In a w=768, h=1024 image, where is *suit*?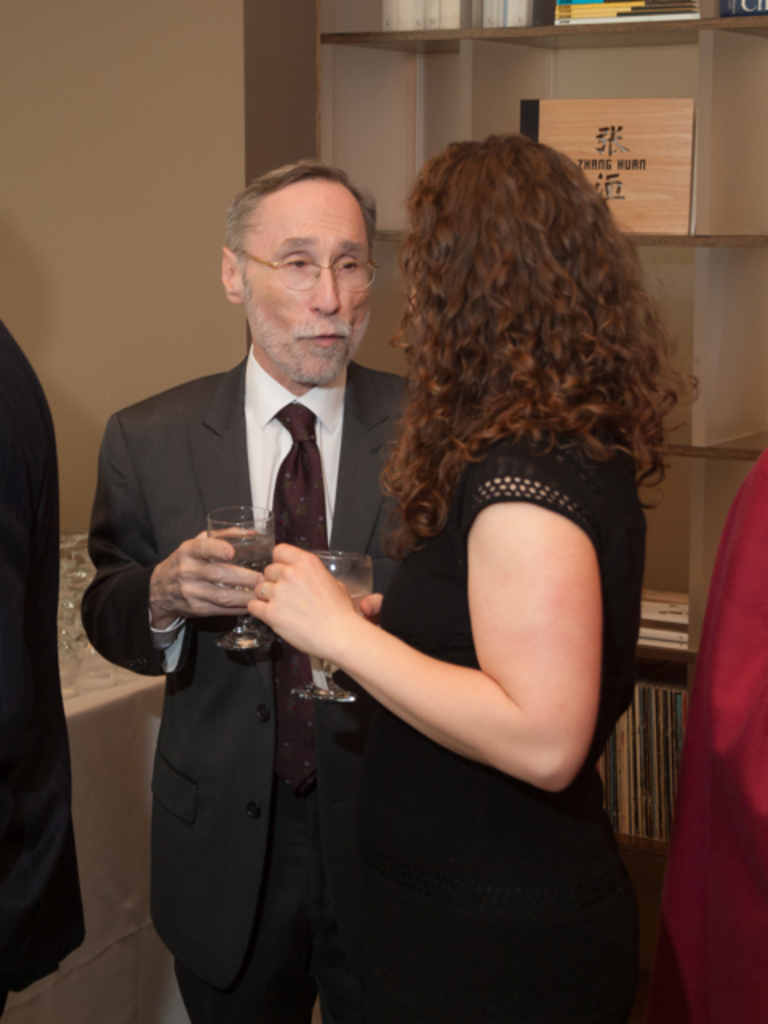
l=0, t=318, r=93, b=1022.
